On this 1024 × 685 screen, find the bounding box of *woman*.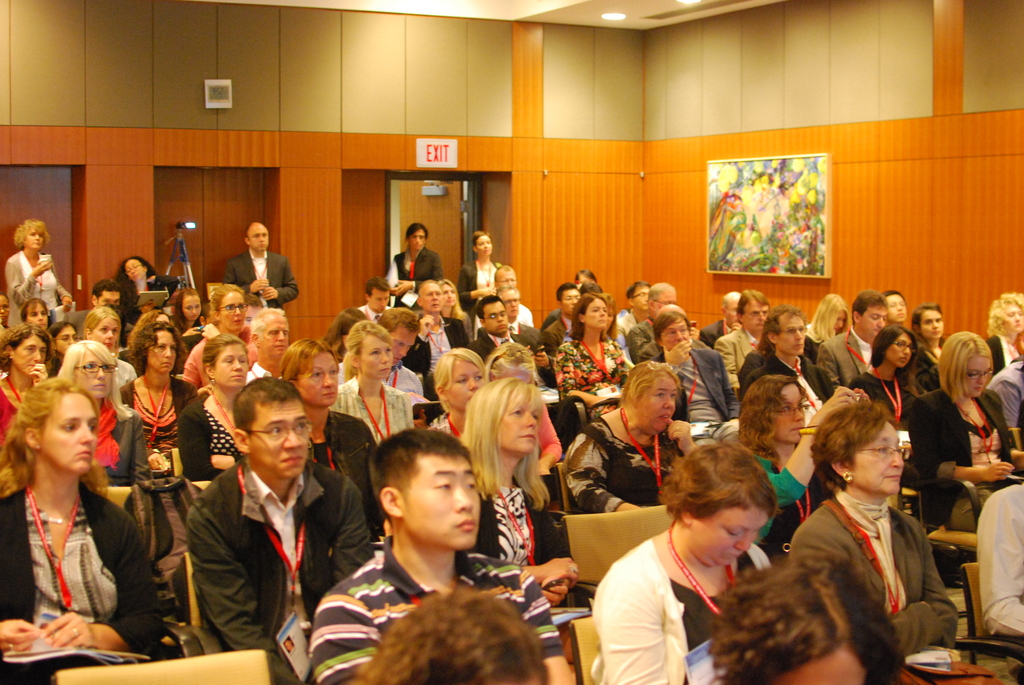
Bounding box: 849/325/924/422.
